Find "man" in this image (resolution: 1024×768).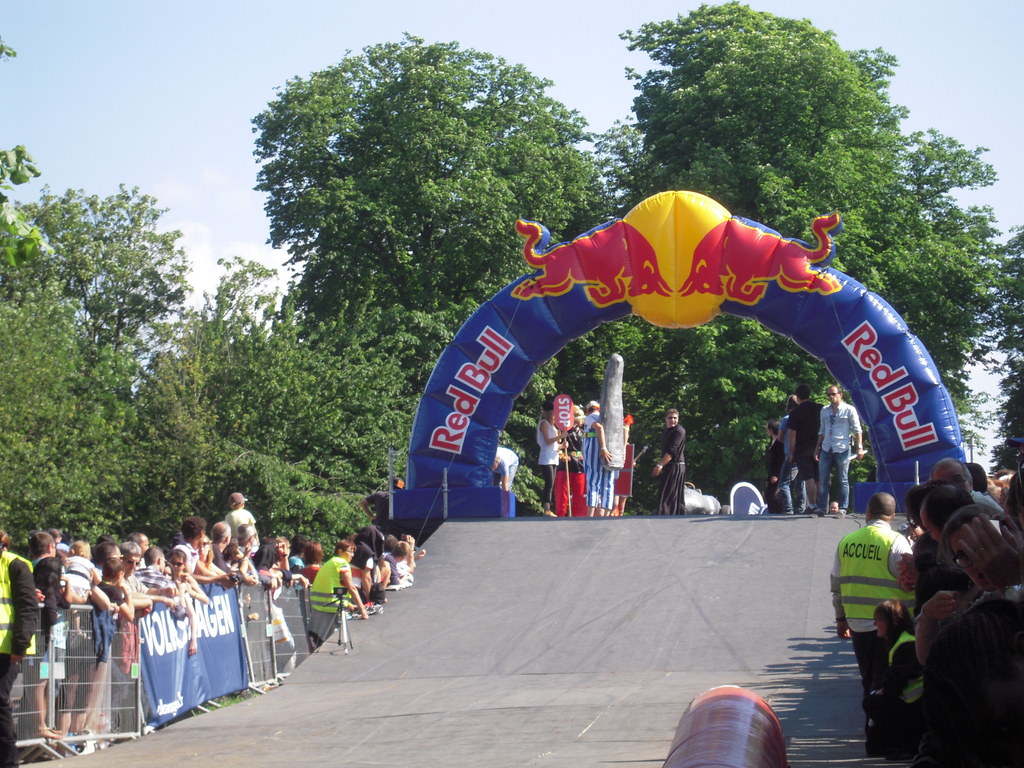
locate(819, 488, 925, 749).
